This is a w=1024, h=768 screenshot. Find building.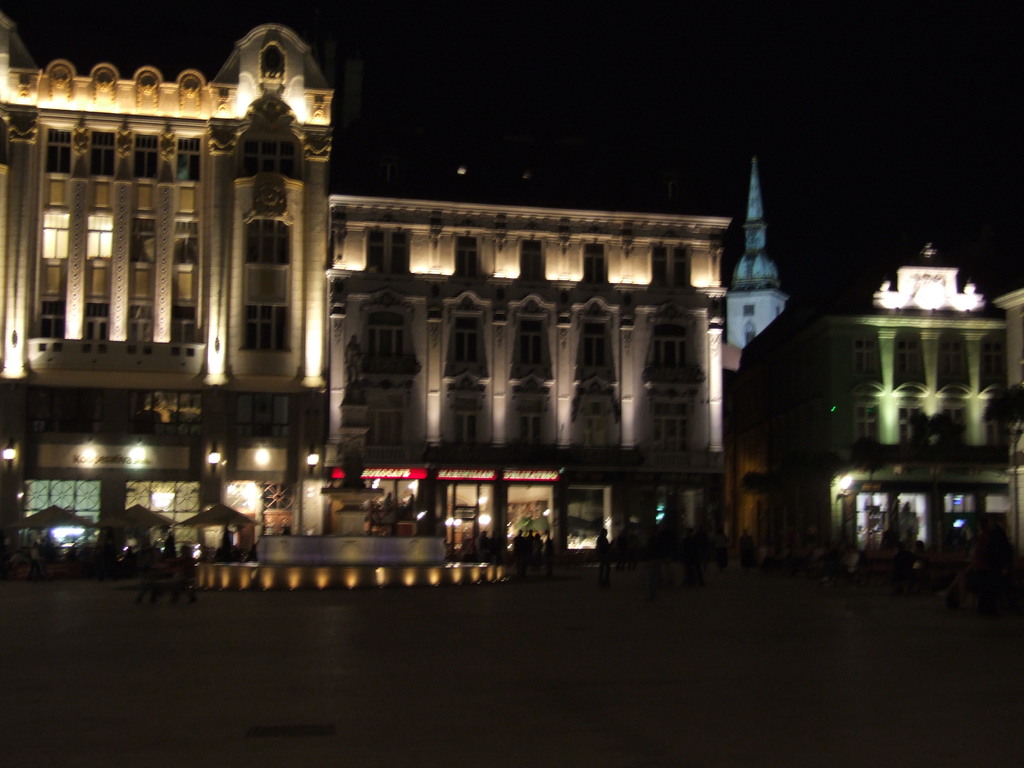
Bounding box: rect(719, 155, 799, 364).
